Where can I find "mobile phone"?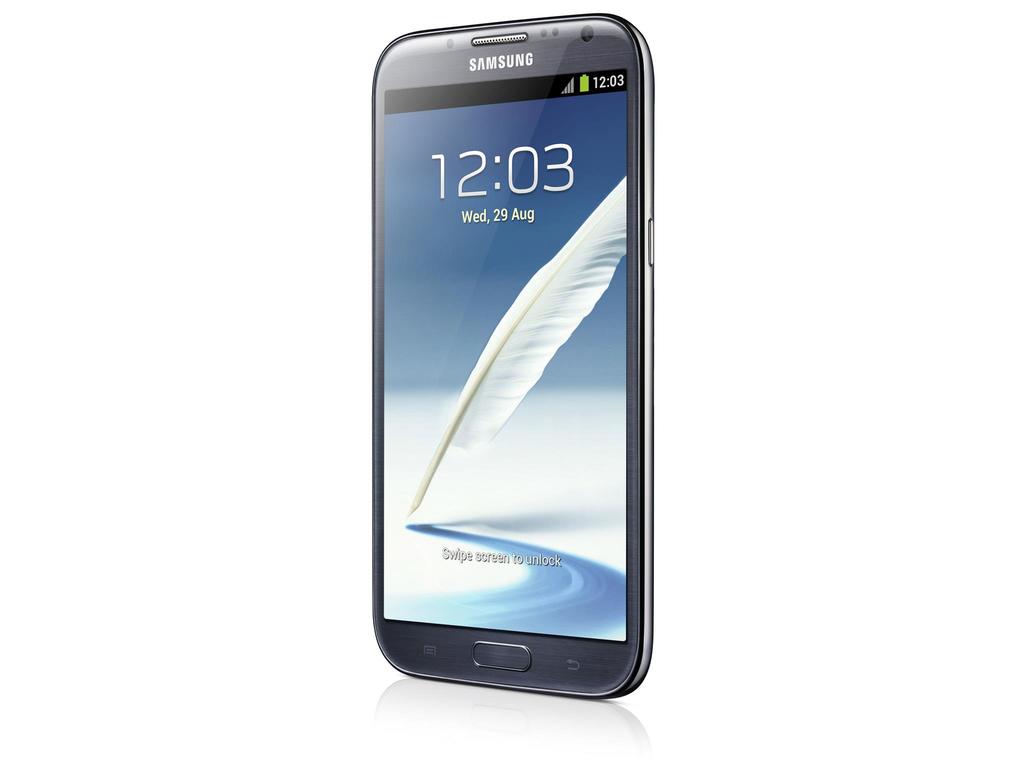
You can find it at rect(353, 6, 674, 707).
